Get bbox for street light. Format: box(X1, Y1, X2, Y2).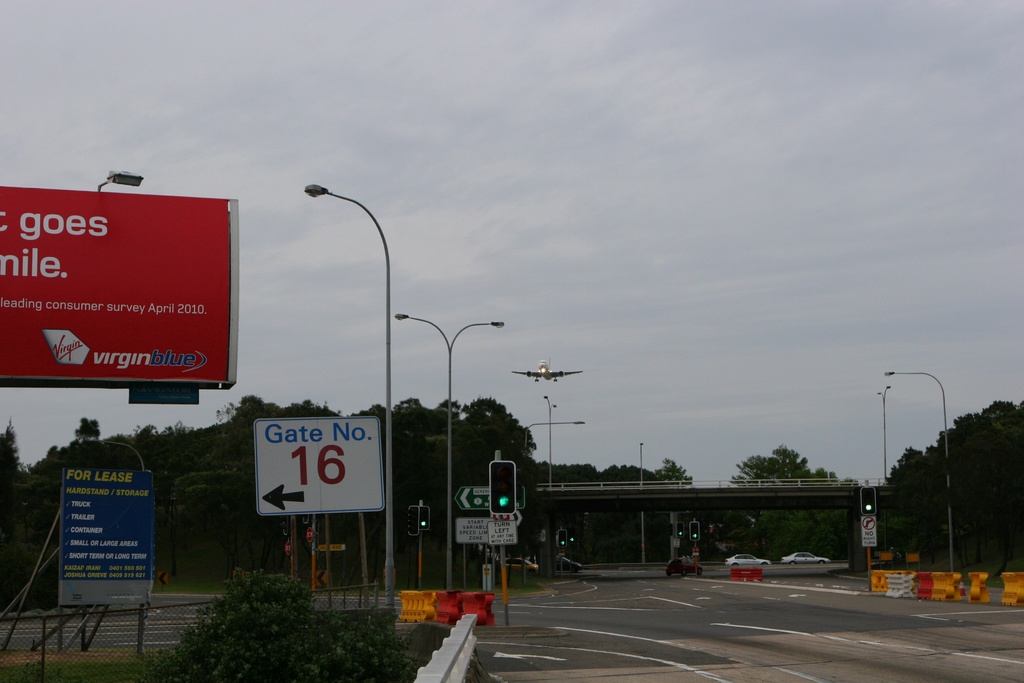
box(90, 163, 147, 194).
